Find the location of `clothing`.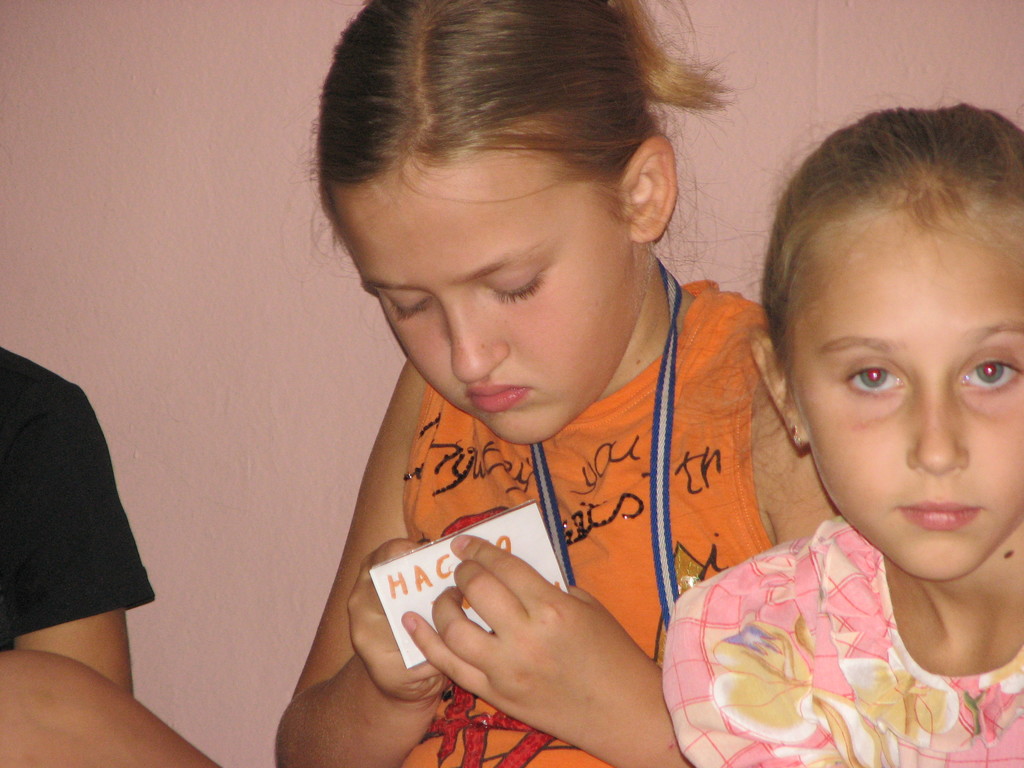
Location: rect(662, 467, 1016, 756).
